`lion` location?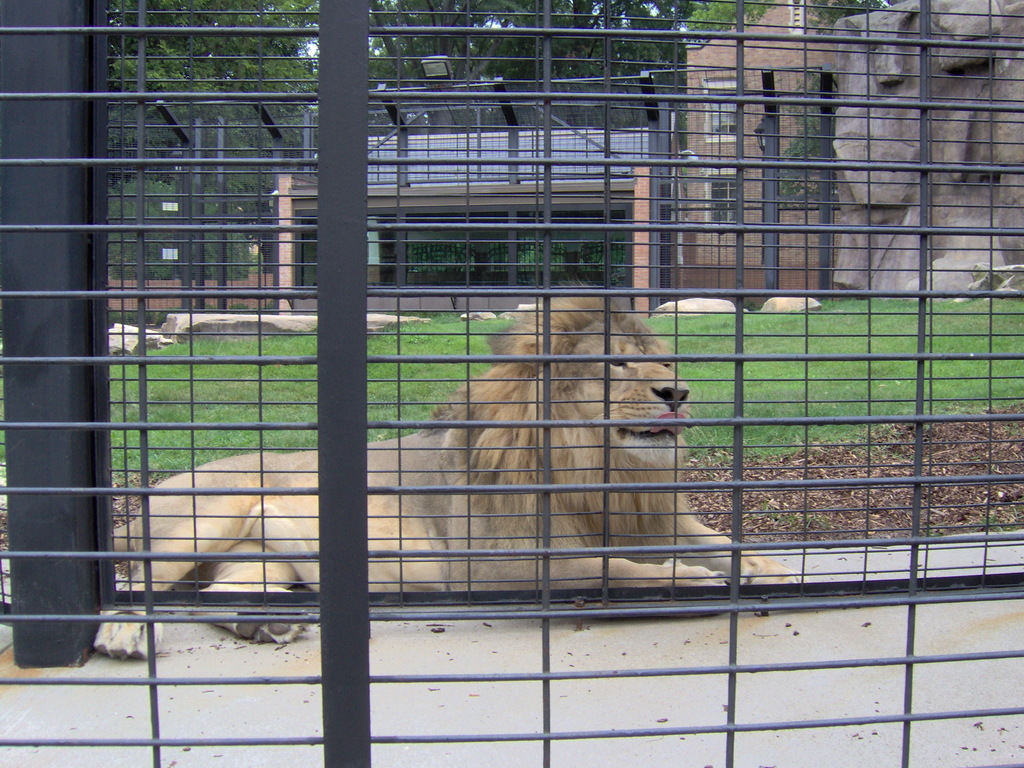
box(92, 275, 806, 659)
